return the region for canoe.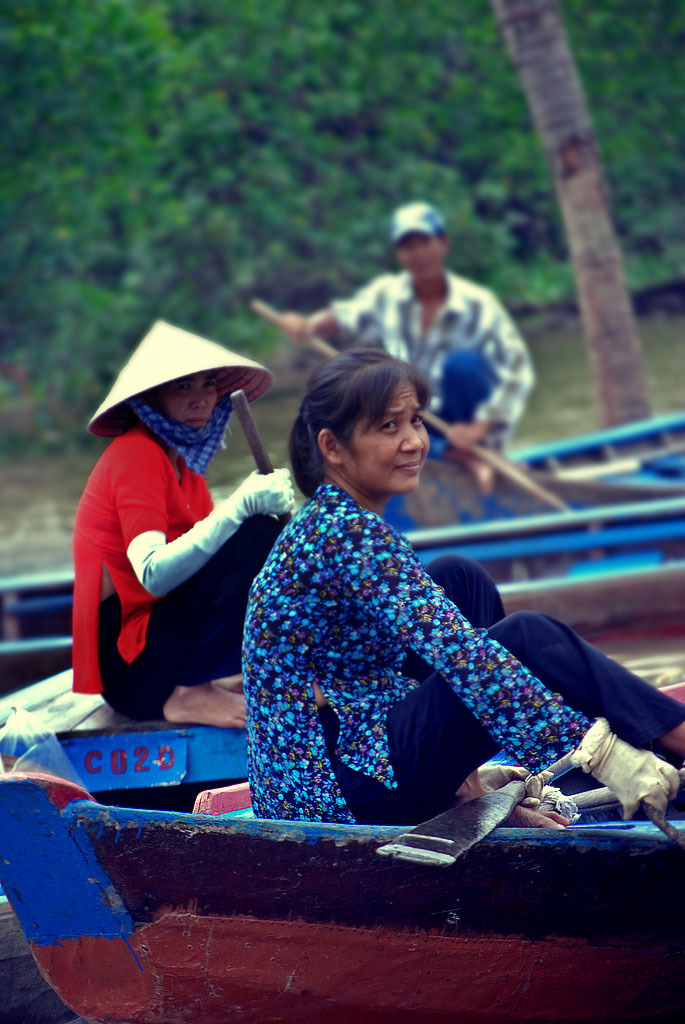
BBox(0, 514, 684, 696).
